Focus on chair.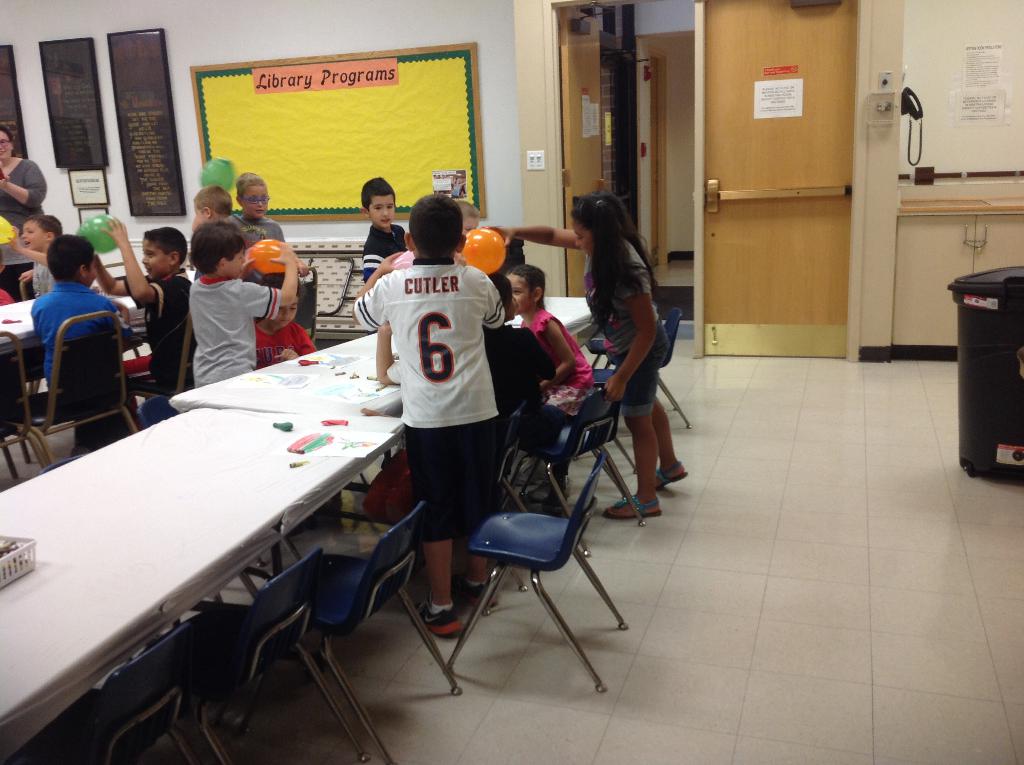
Focused at (x1=588, y1=331, x2=611, y2=362).
